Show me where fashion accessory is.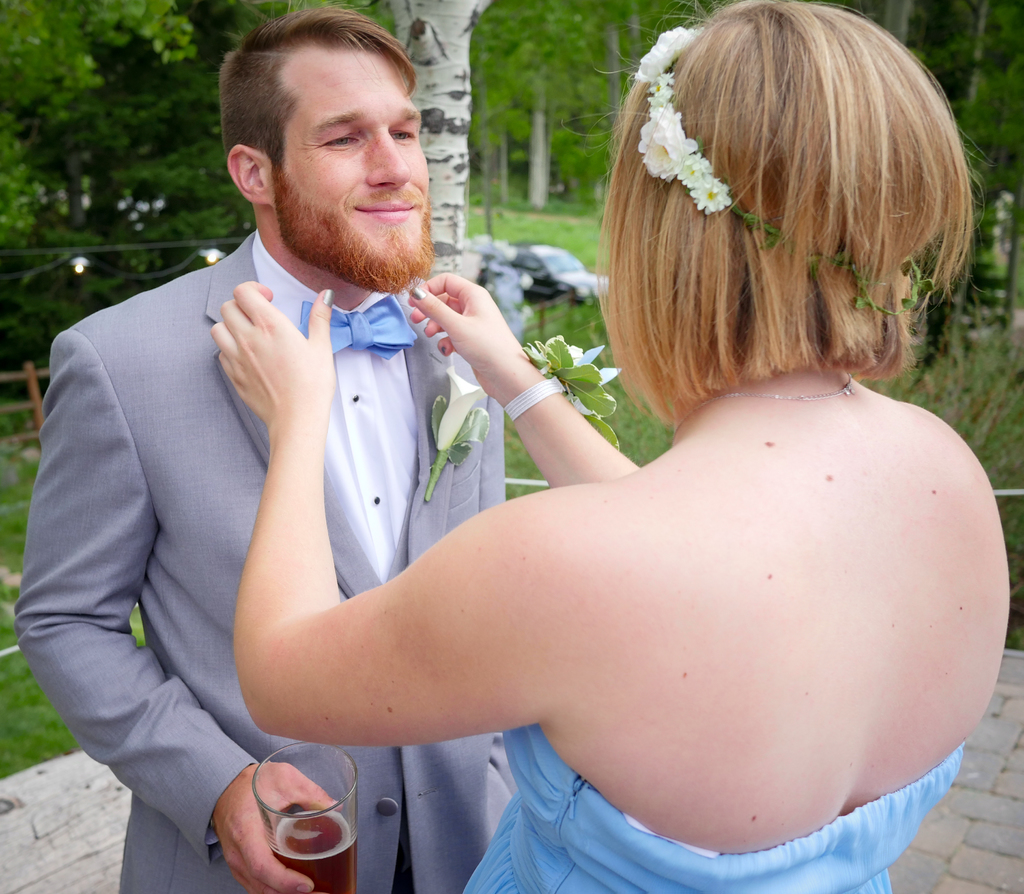
fashion accessory is at BBox(296, 291, 417, 361).
